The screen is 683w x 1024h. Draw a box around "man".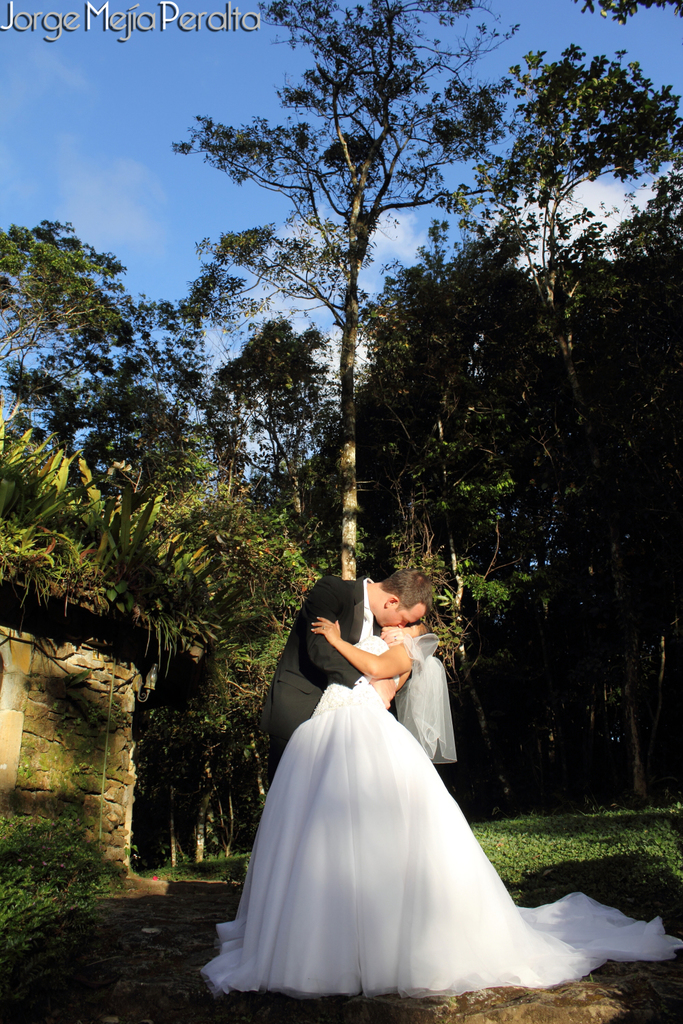
x1=254, y1=564, x2=439, y2=782.
